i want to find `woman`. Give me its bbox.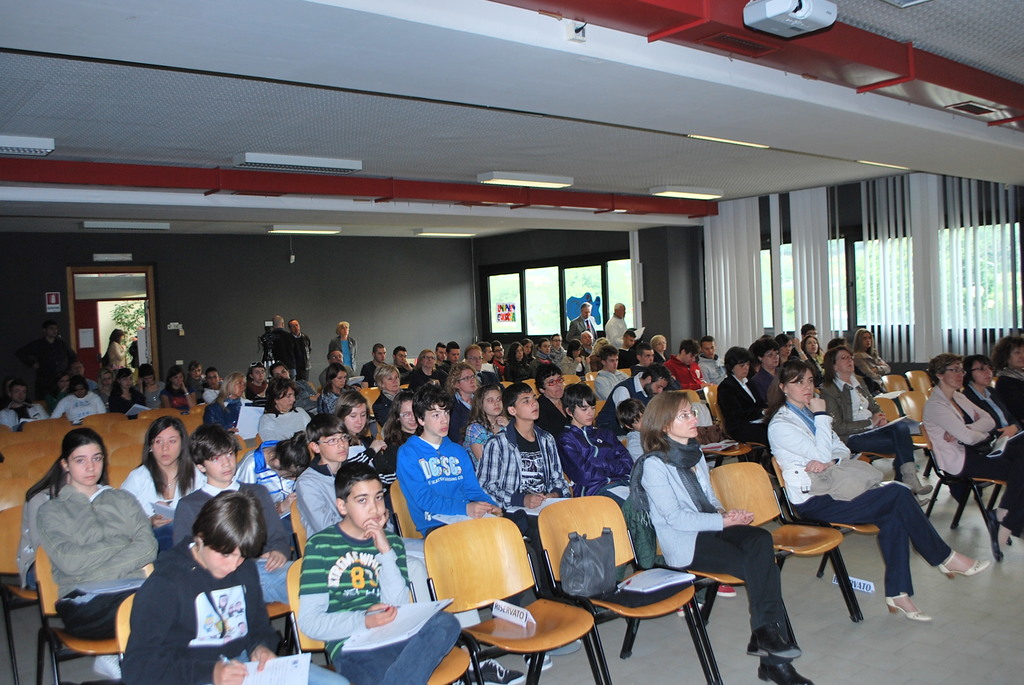
(x1=817, y1=345, x2=937, y2=505).
